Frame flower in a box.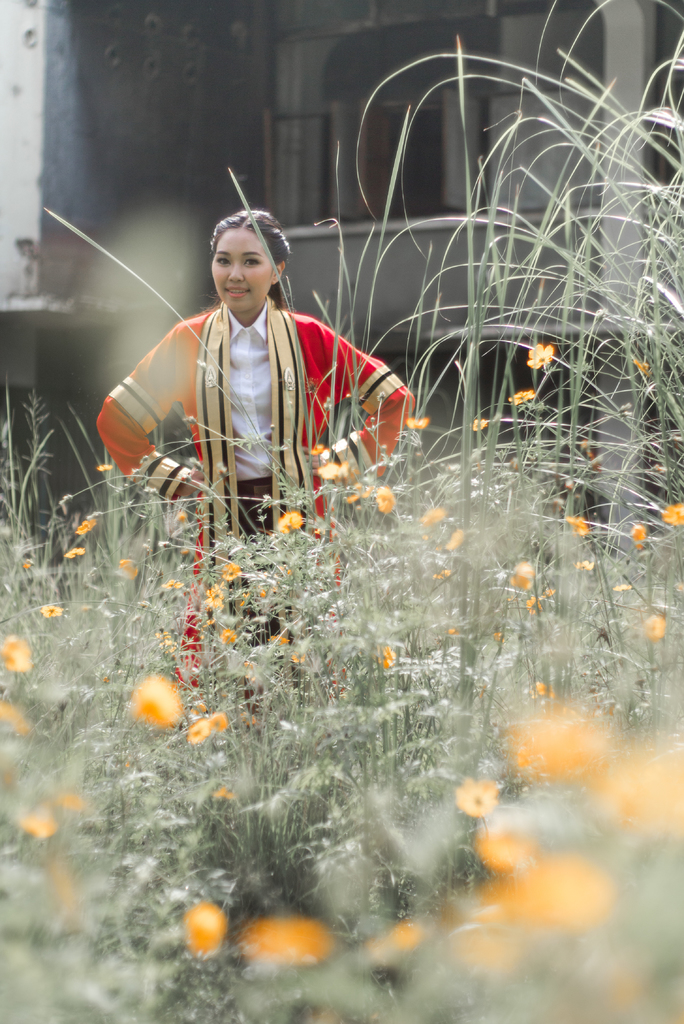
x1=419 y1=503 x2=446 y2=522.
